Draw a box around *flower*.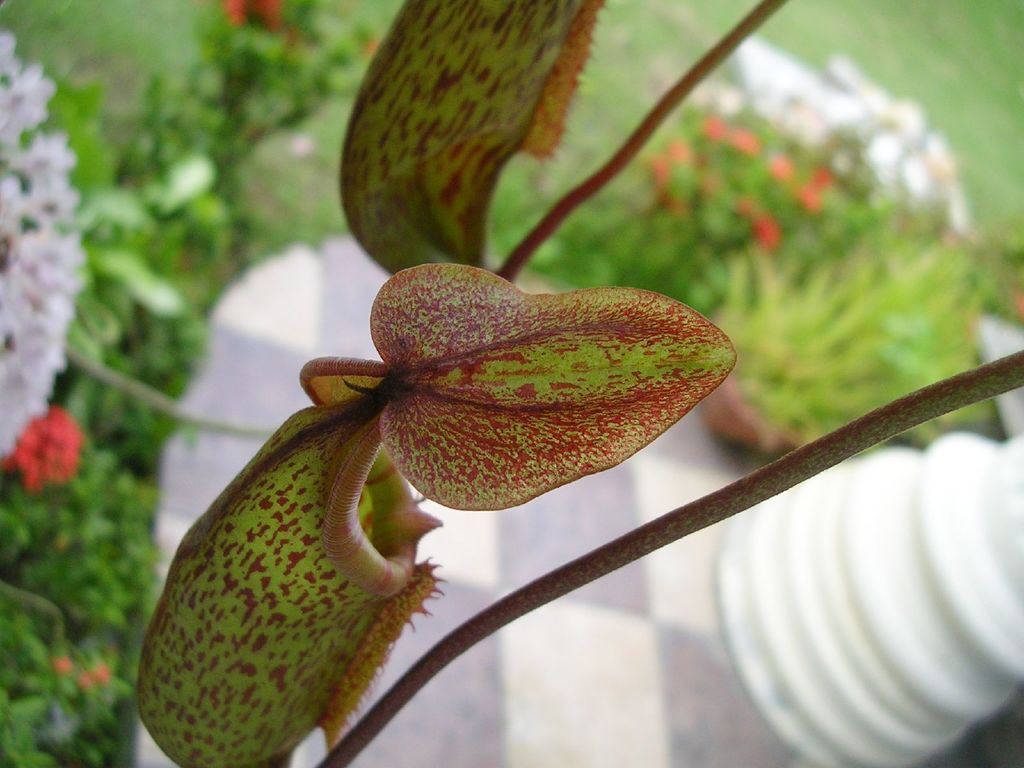
81,673,93,685.
